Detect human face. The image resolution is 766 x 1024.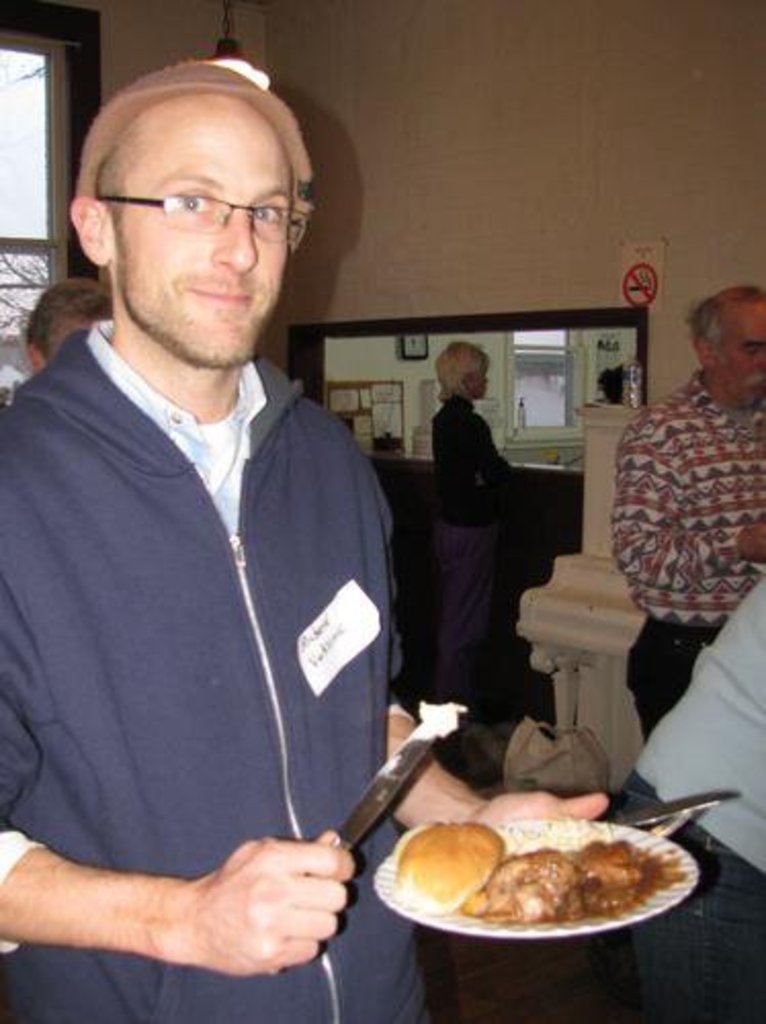
[x1=711, y1=297, x2=764, y2=406].
